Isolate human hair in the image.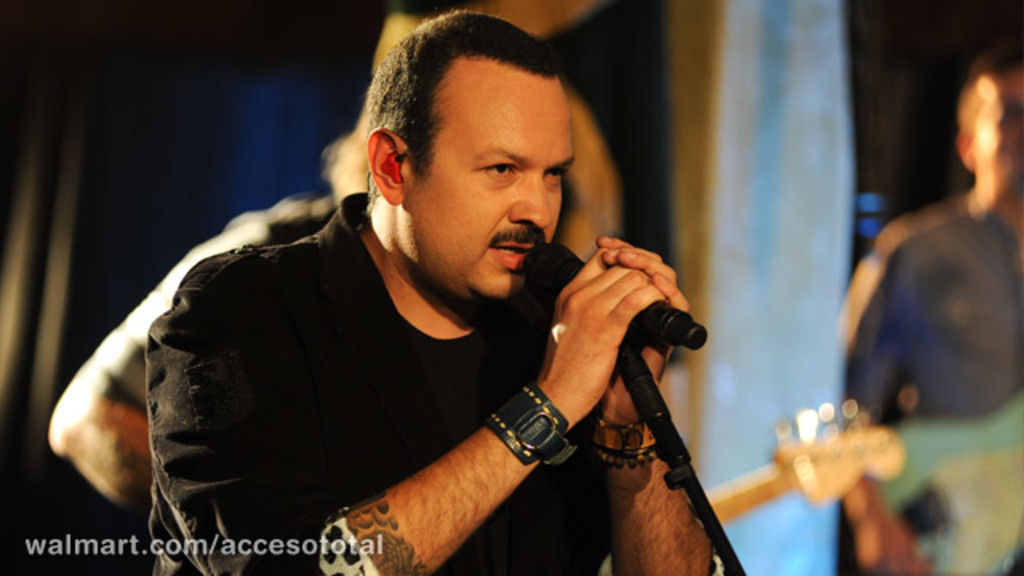
Isolated region: rect(362, 8, 560, 206).
